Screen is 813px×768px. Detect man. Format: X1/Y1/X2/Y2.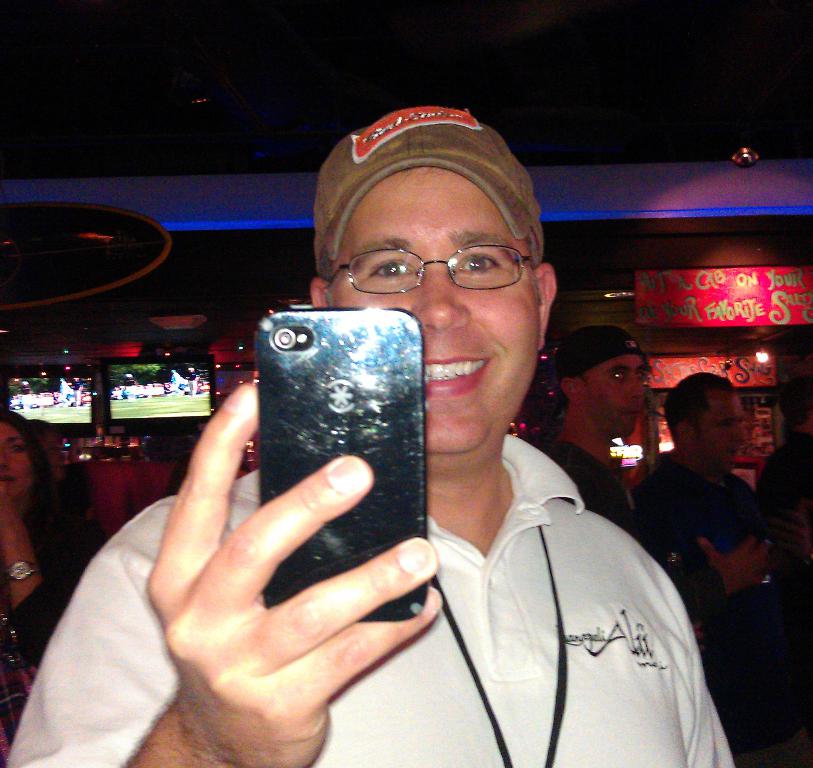
615/376/777/765.
